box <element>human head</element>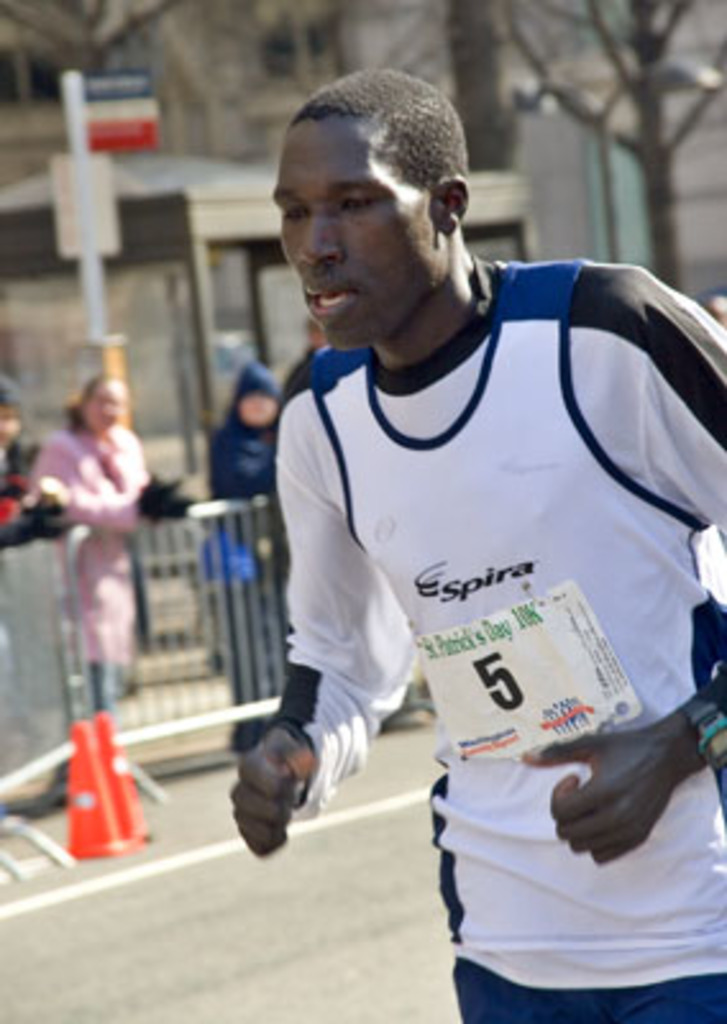
pyautogui.locateOnScreen(230, 361, 282, 422)
